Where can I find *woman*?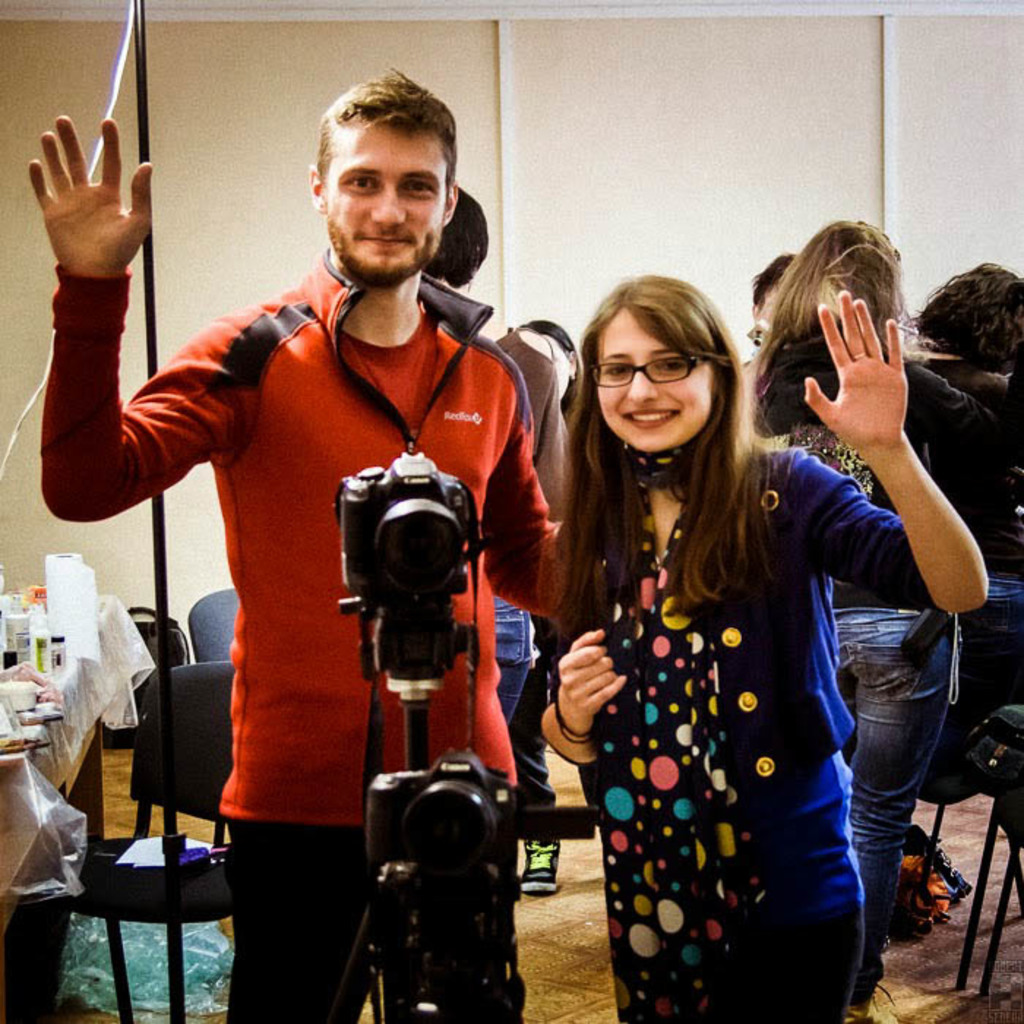
You can find it at x1=743, y1=225, x2=998, y2=1023.
